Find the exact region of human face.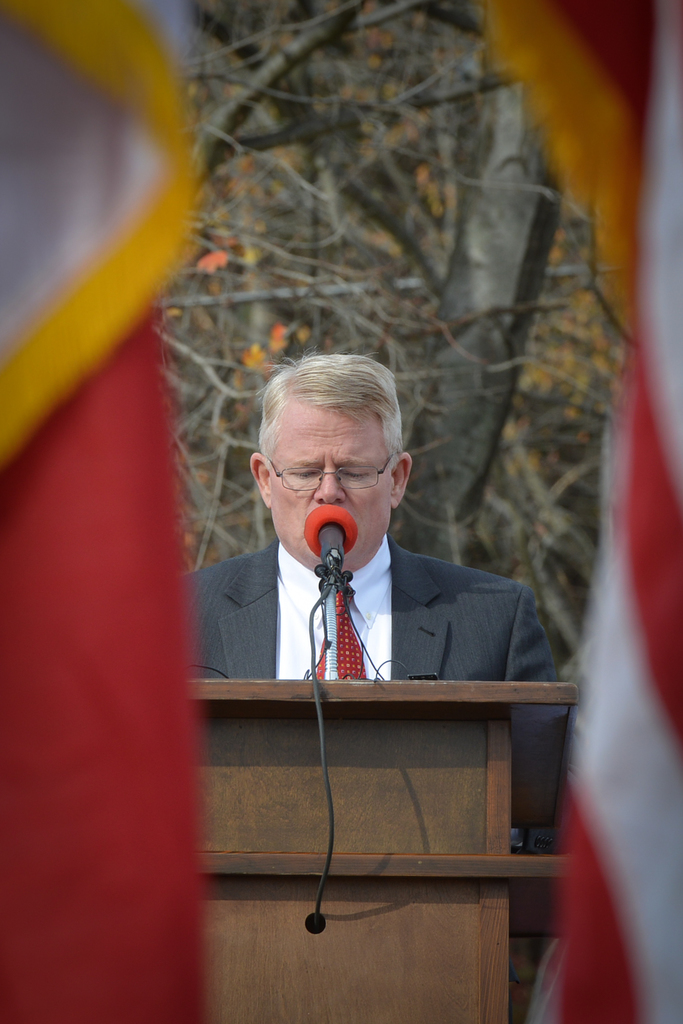
Exact region: 271,414,392,568.
